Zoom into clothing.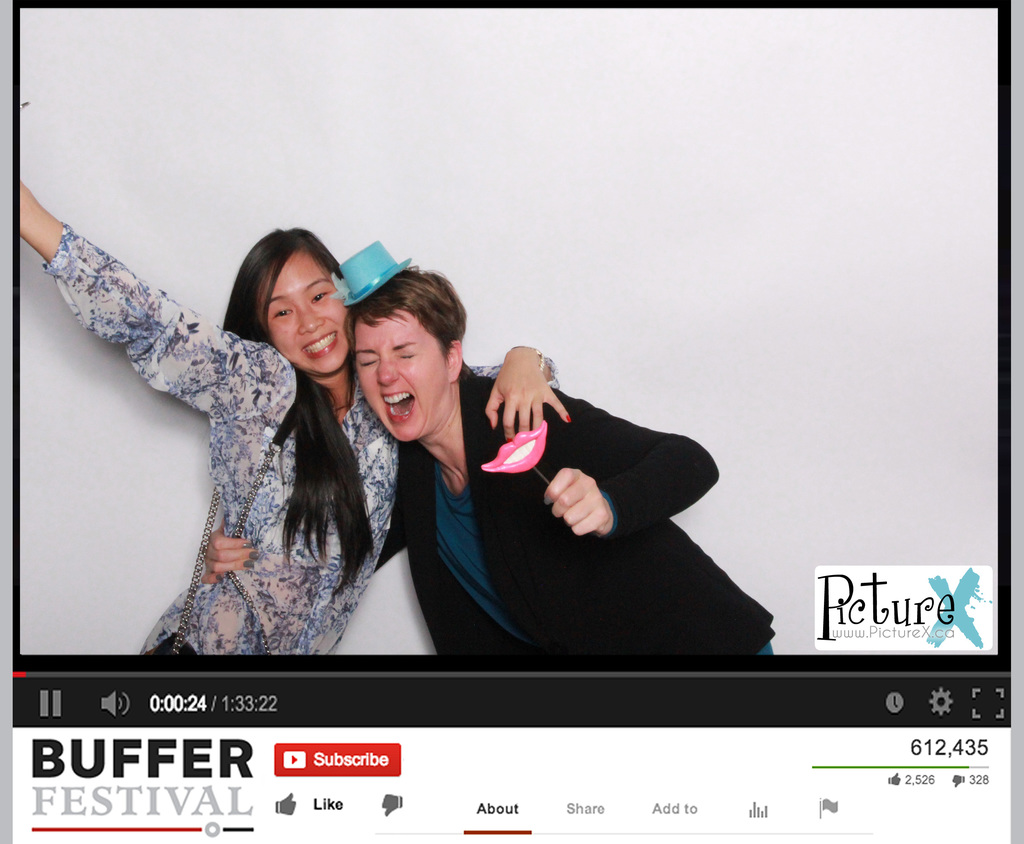
Zoom target: bbox(367, 364, 783, 662).
